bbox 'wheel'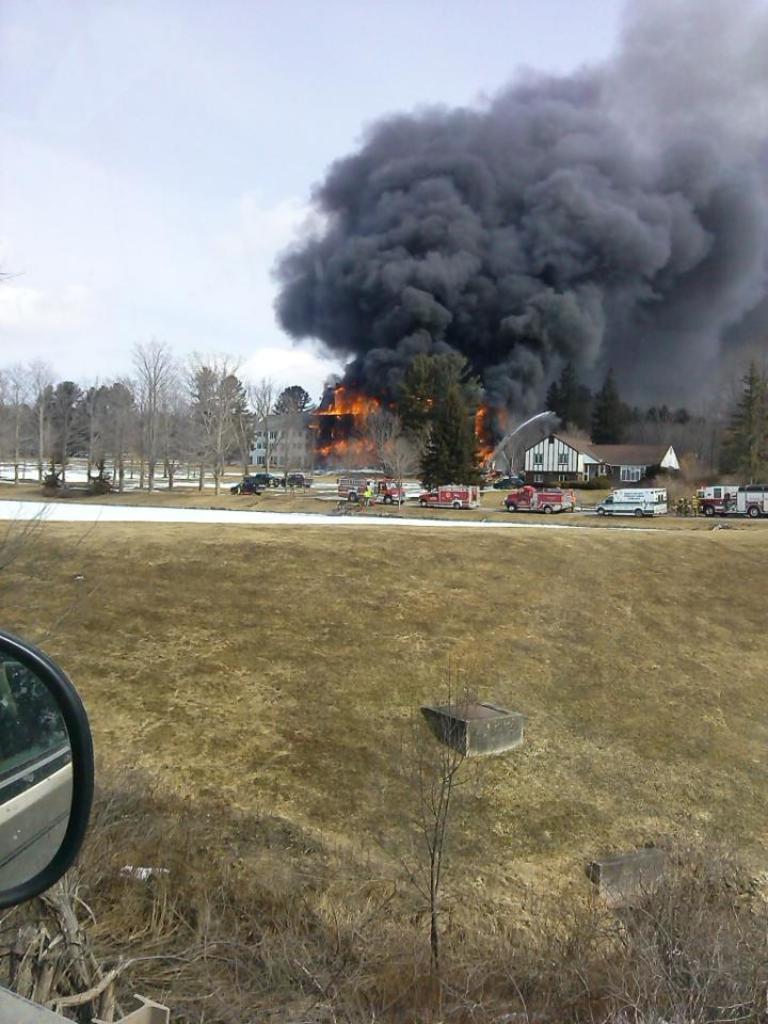
locate(496, 486, 501, 490)
